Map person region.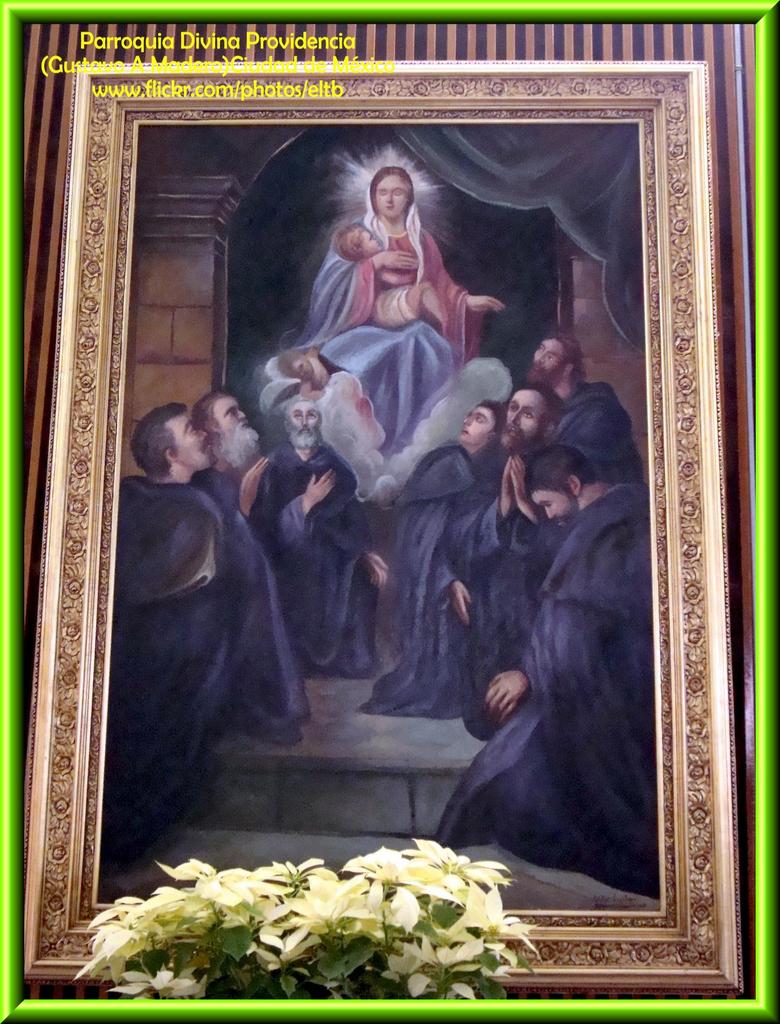
Mapped to bbox=(120, 398, 313, 893).
